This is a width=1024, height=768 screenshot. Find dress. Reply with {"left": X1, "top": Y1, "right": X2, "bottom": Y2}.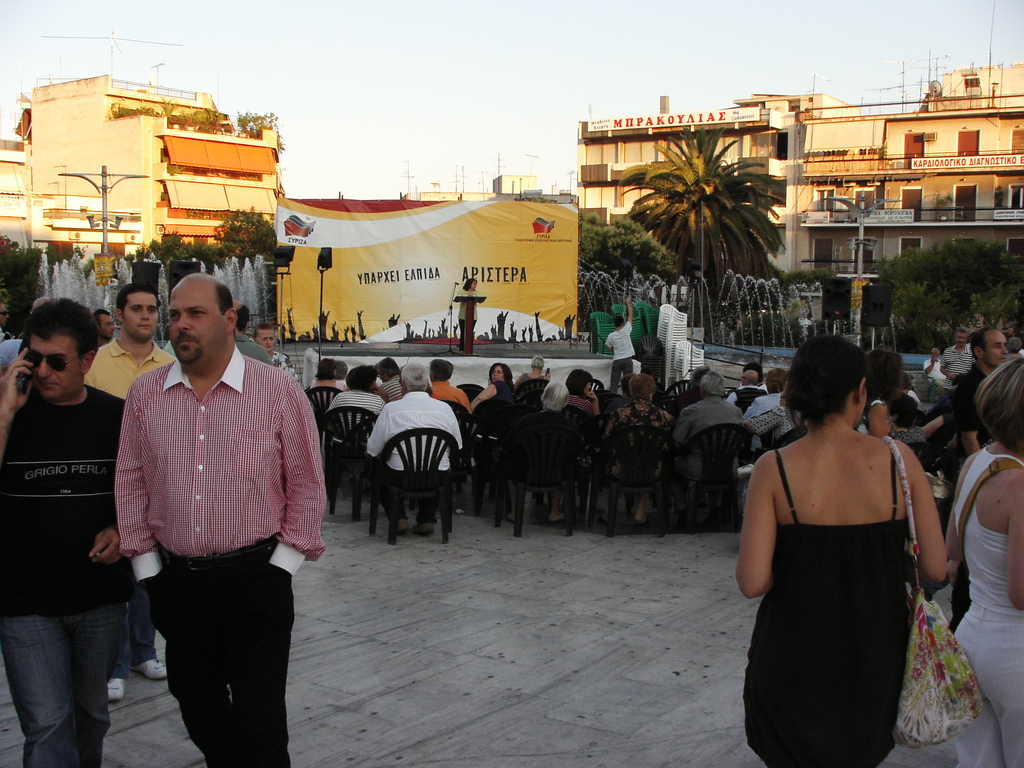
{"left": 748, "top": 397, "right": 927, "bottom": 736}.
